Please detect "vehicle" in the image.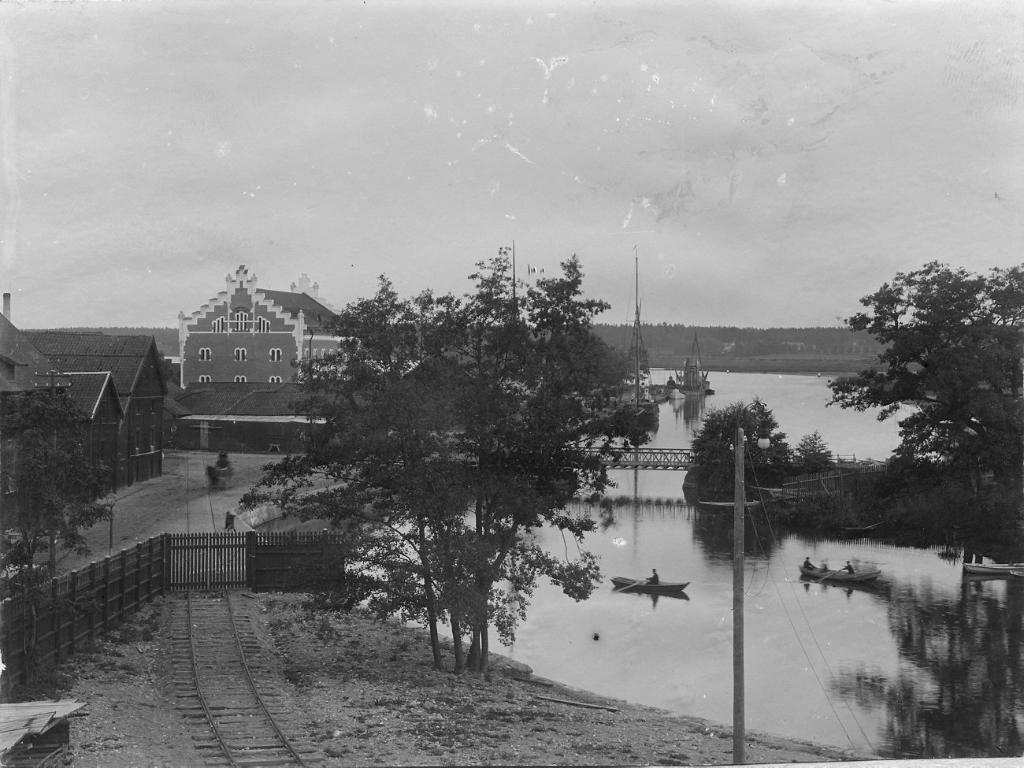
x1=640 y1=325 x2=720 y2=403.
